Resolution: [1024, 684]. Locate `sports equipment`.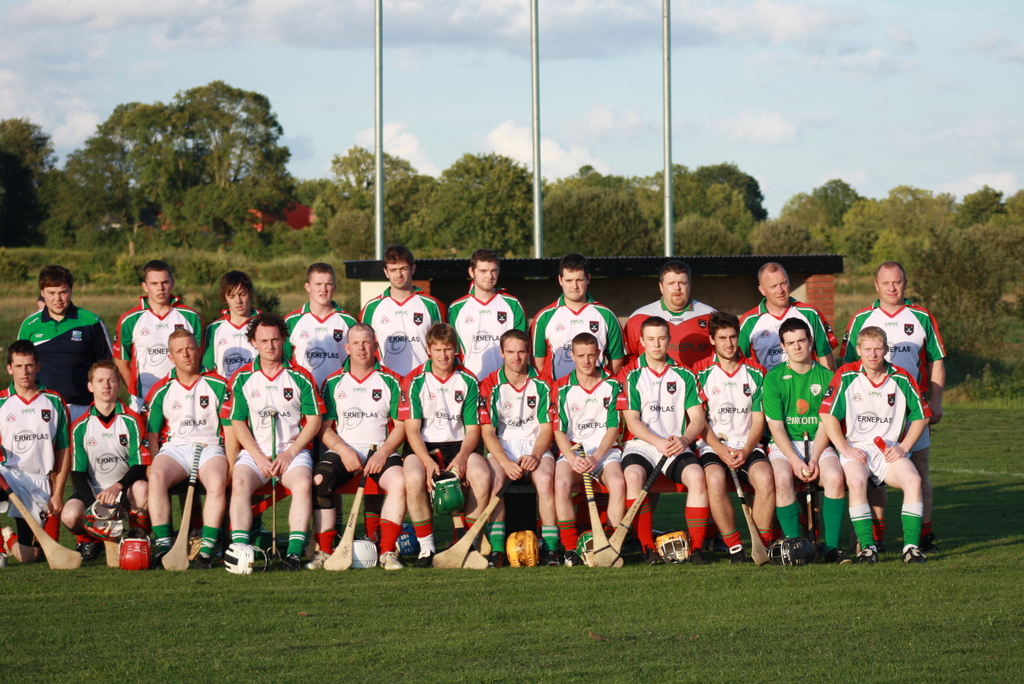
detection(764, 535, 817, 565).
